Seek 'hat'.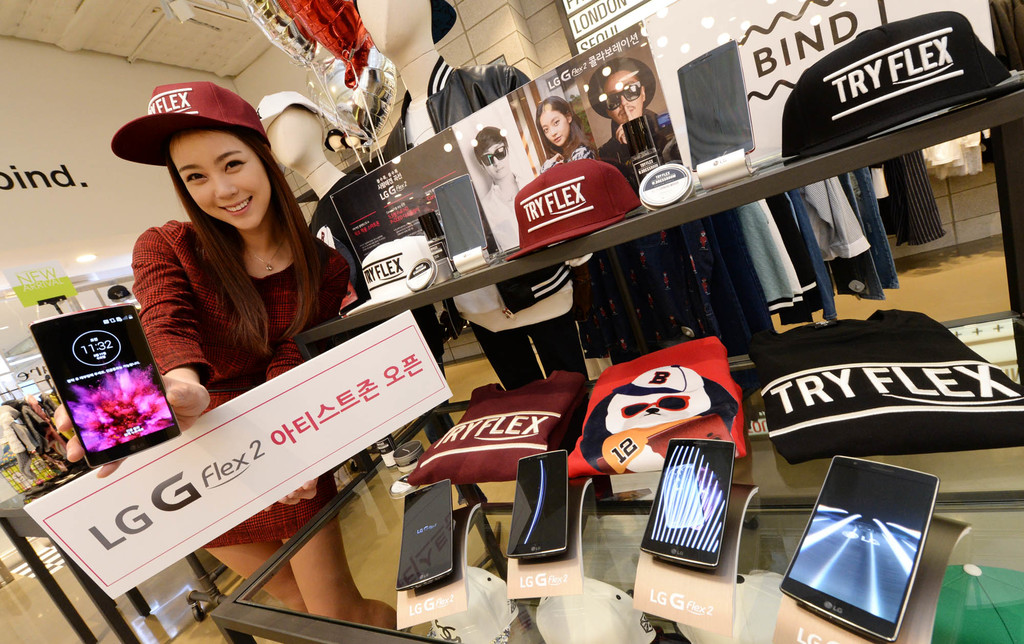
pyautogui.locateOnScreen(113, 83, 271, 170).
